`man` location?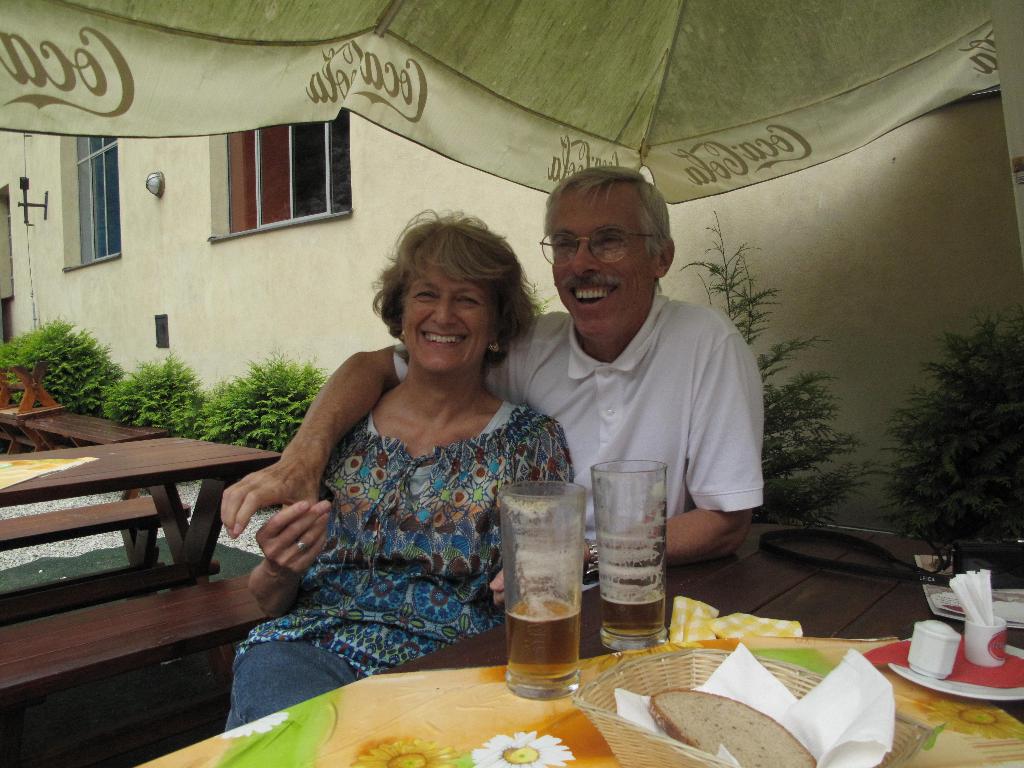
{"left": 217, "top": 161, "right": 765, "bottom": 618}
